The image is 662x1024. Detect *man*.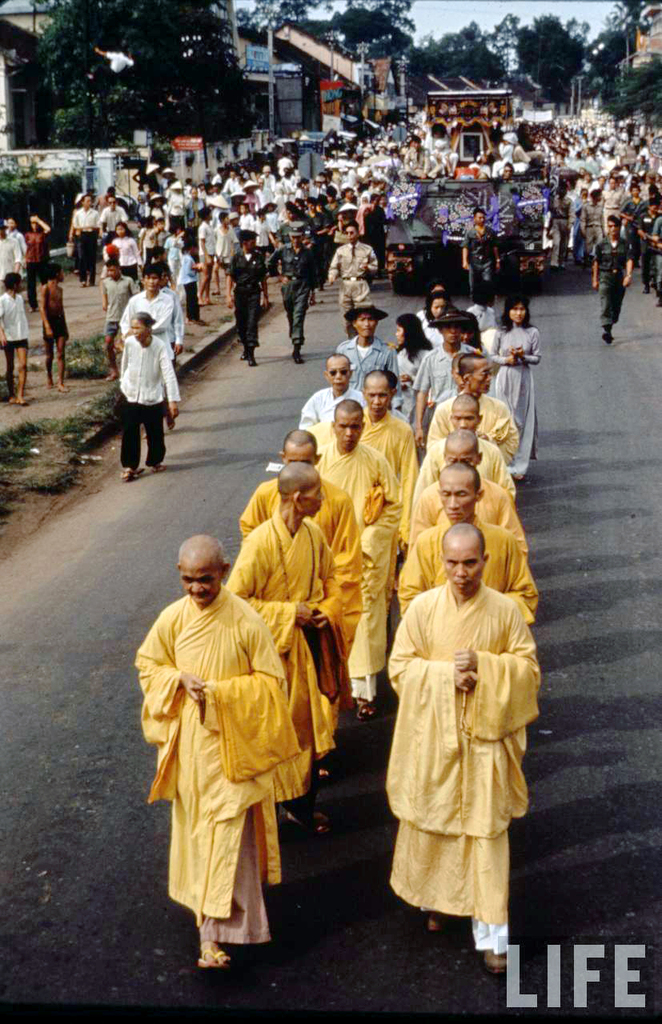
Detection: <box>0,277,29,412</box>.
